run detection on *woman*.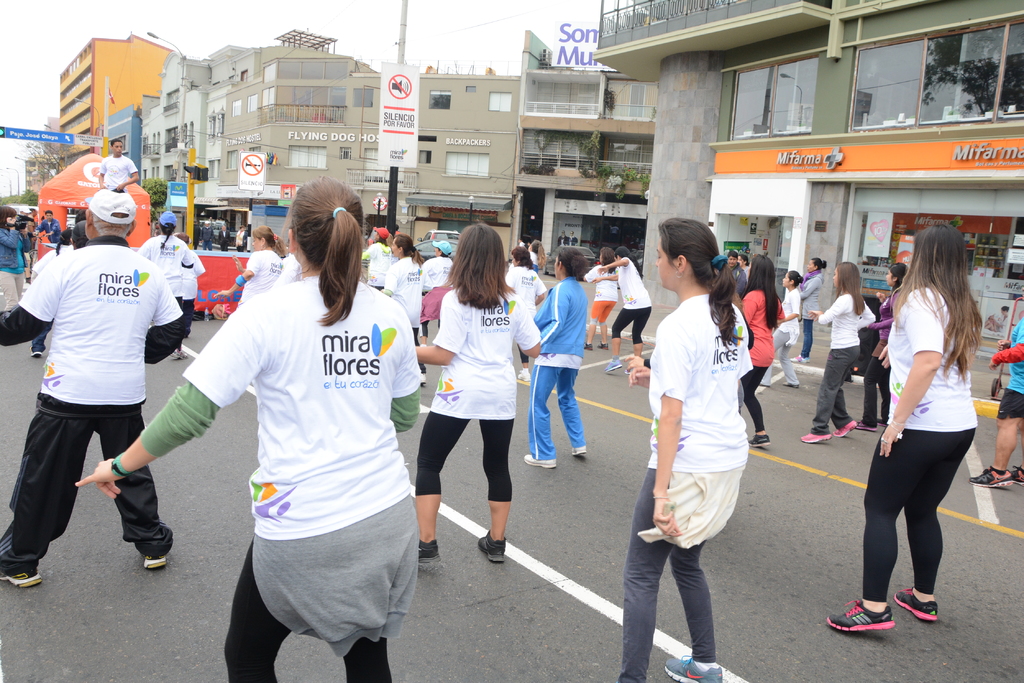
Result: pyautogui.locateOnScreen(792, 257, 826, 366).
